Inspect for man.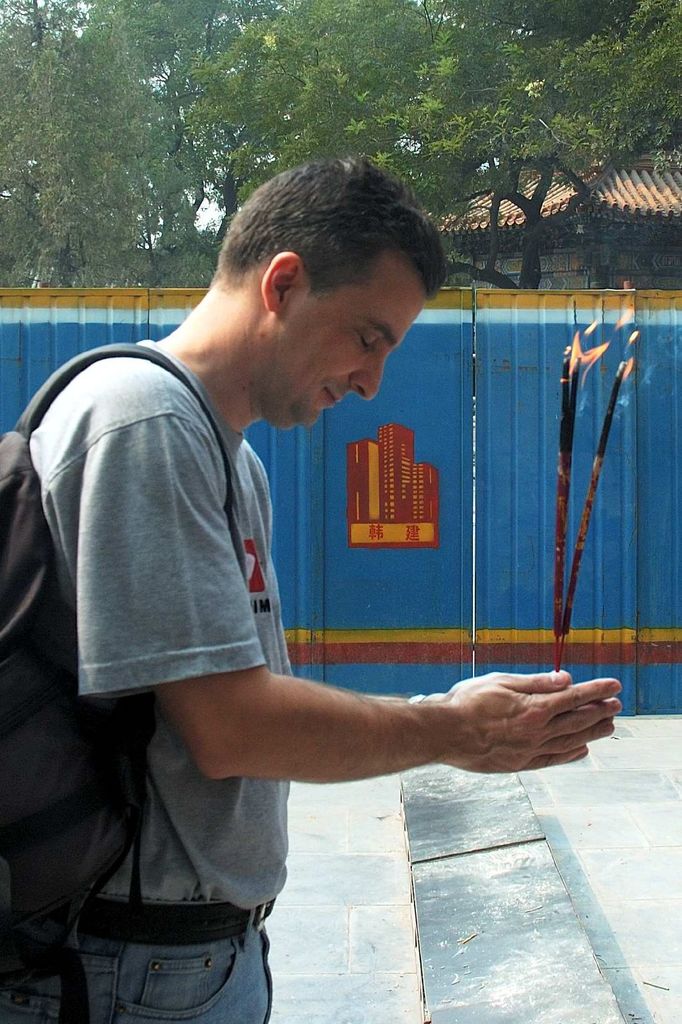
Inspection: bbox(4, 195, 582, 958).
